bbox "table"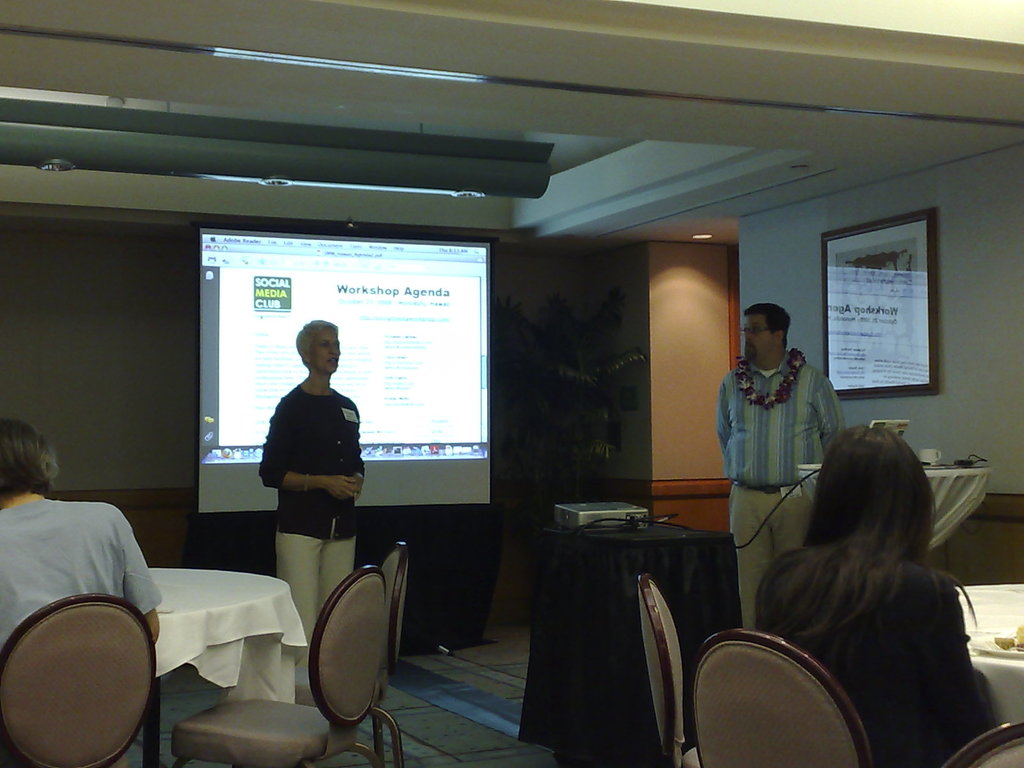
detection(541, 504, 738, 767)
